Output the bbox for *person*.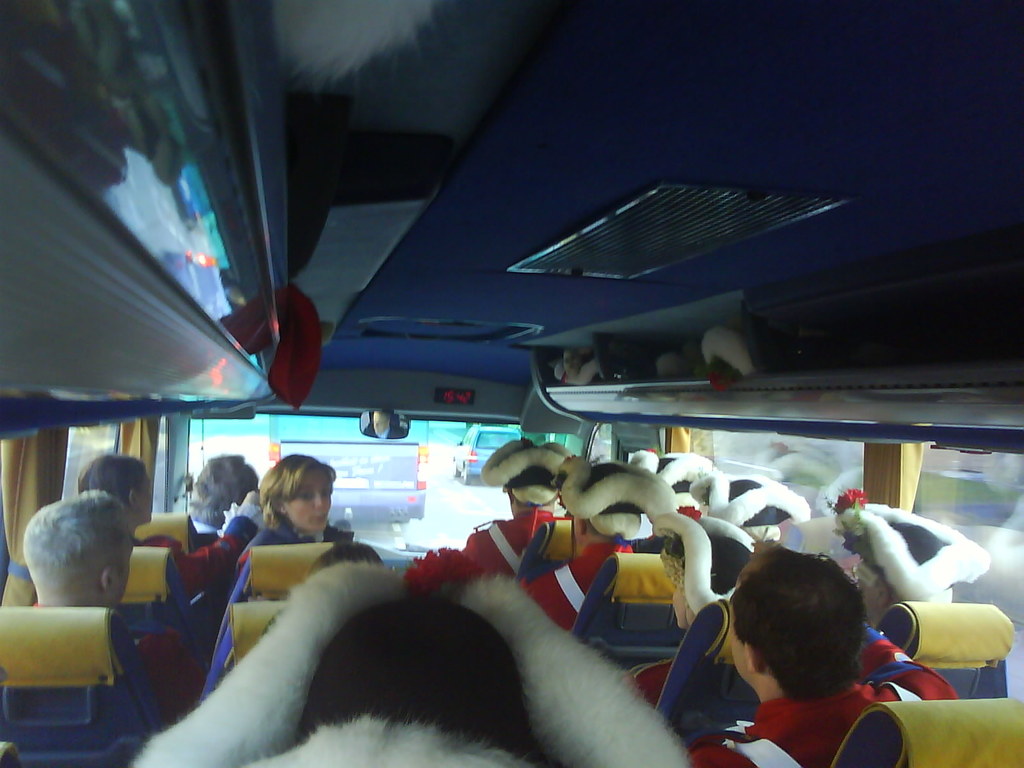
(22, 481, 193, 716).
